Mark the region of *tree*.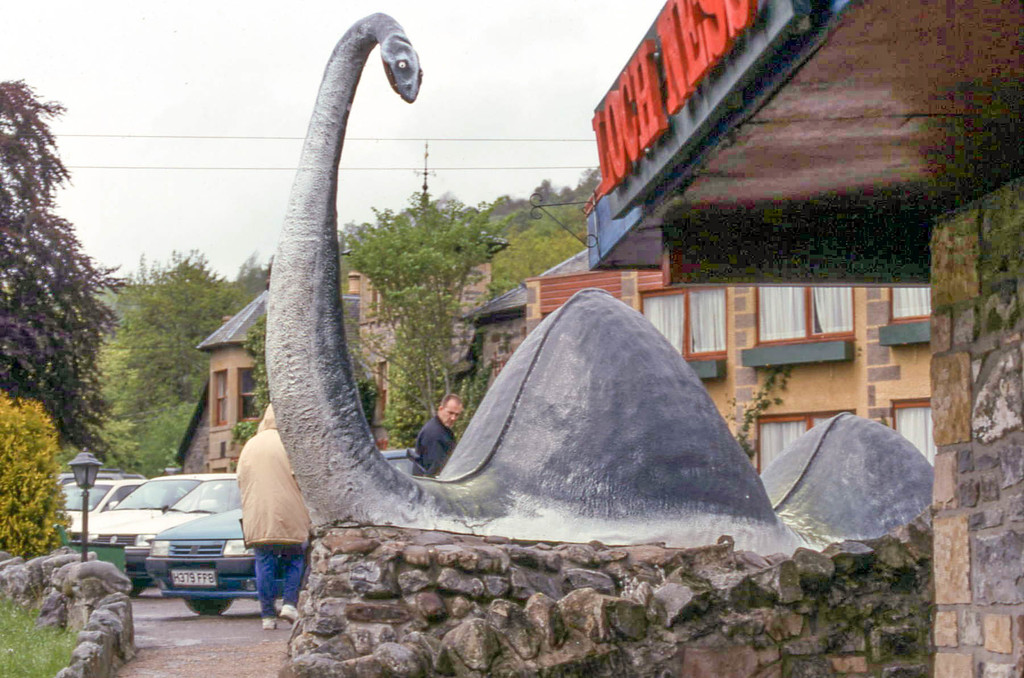
Region: <region>109, 252, 243, 476</region>.
